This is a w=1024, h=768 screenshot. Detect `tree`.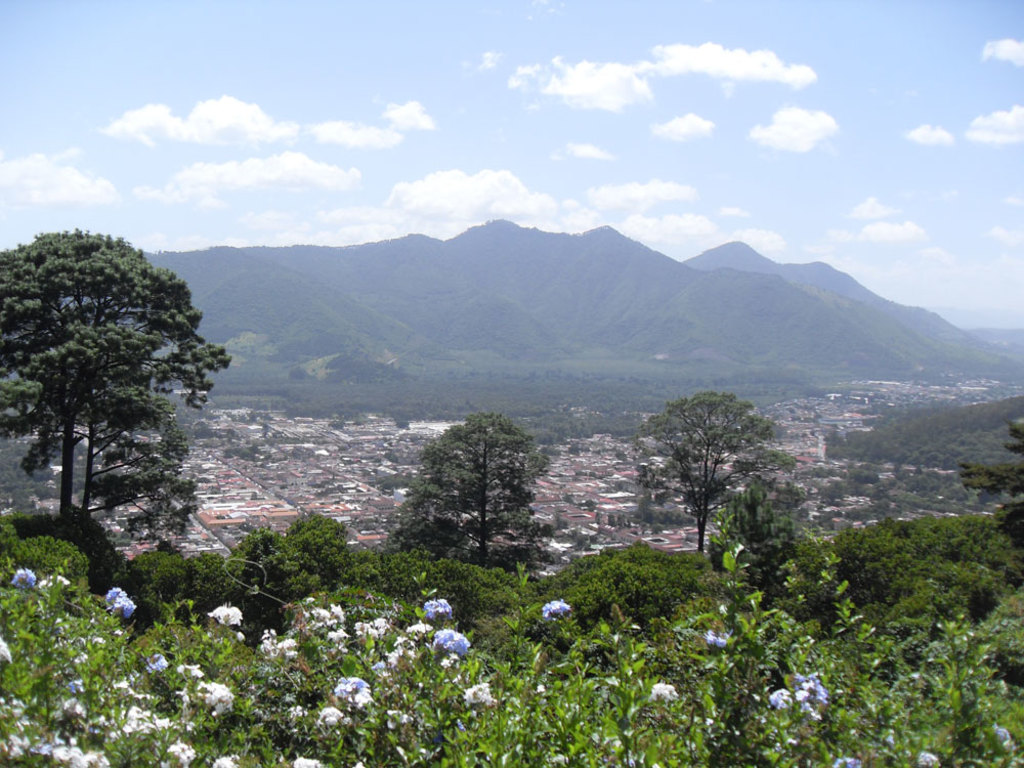
381:411:557:583.
